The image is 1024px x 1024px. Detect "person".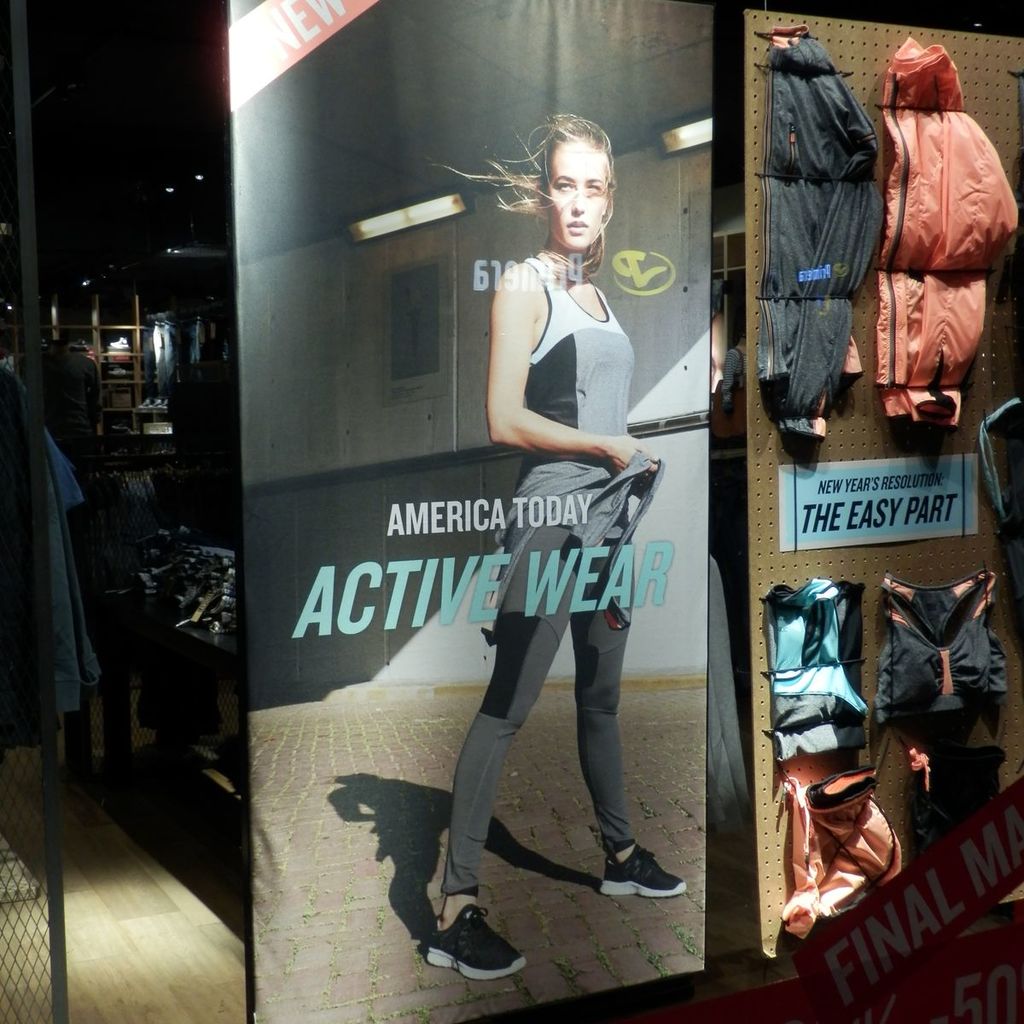
Detection: <region>445, 96, 680, 958</region>.
